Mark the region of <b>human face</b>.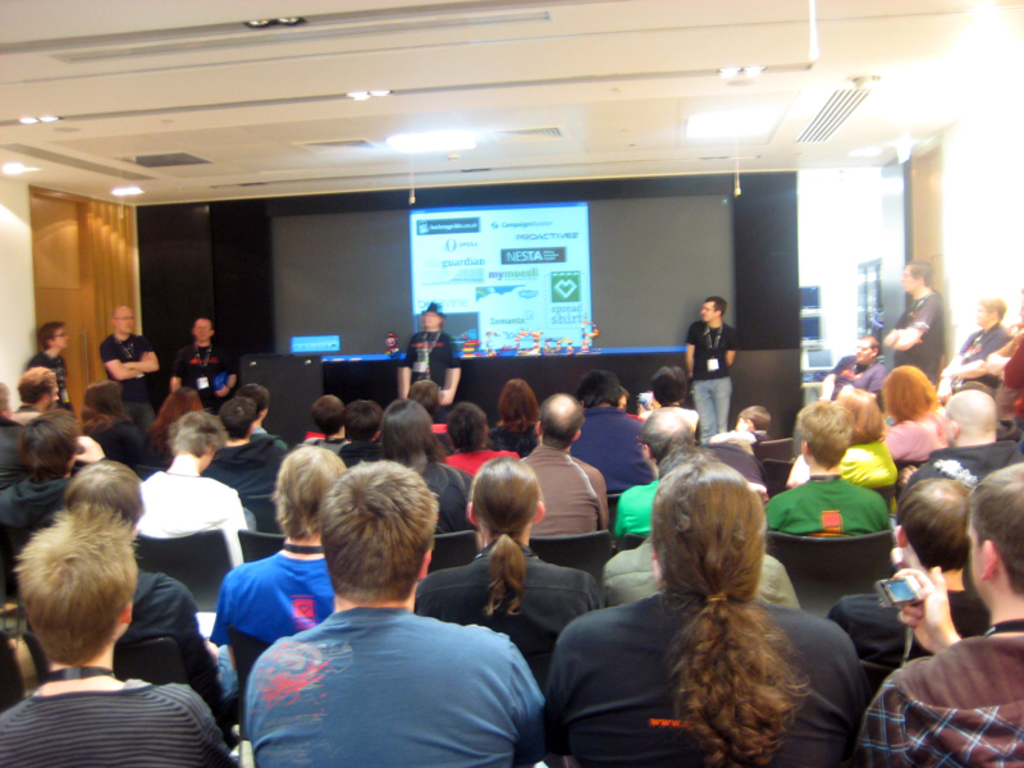
Region: 701:300:712:324.
